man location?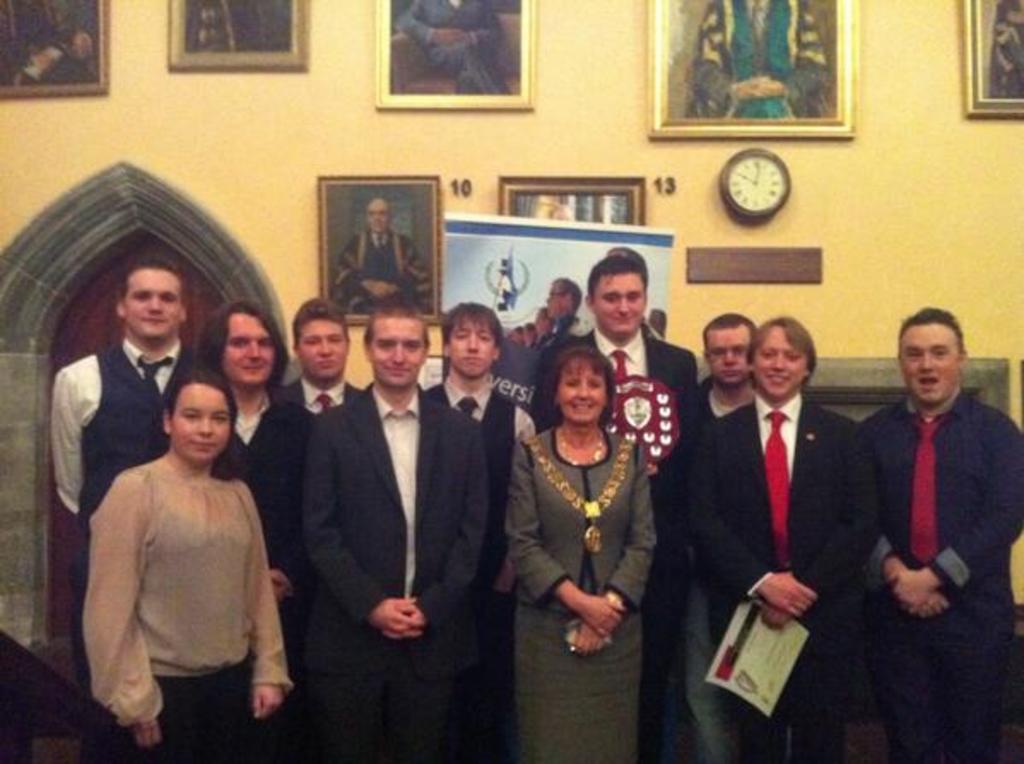
301:299:492:762
